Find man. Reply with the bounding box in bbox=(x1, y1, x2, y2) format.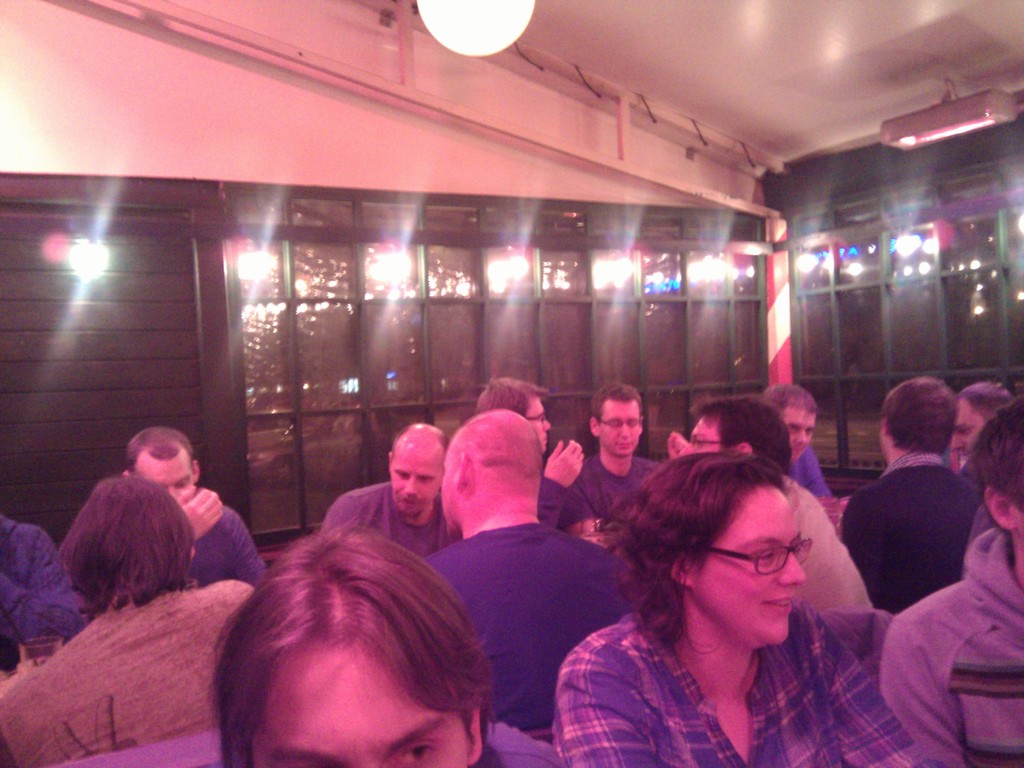
bbox=(296, 397, 479, 569).
